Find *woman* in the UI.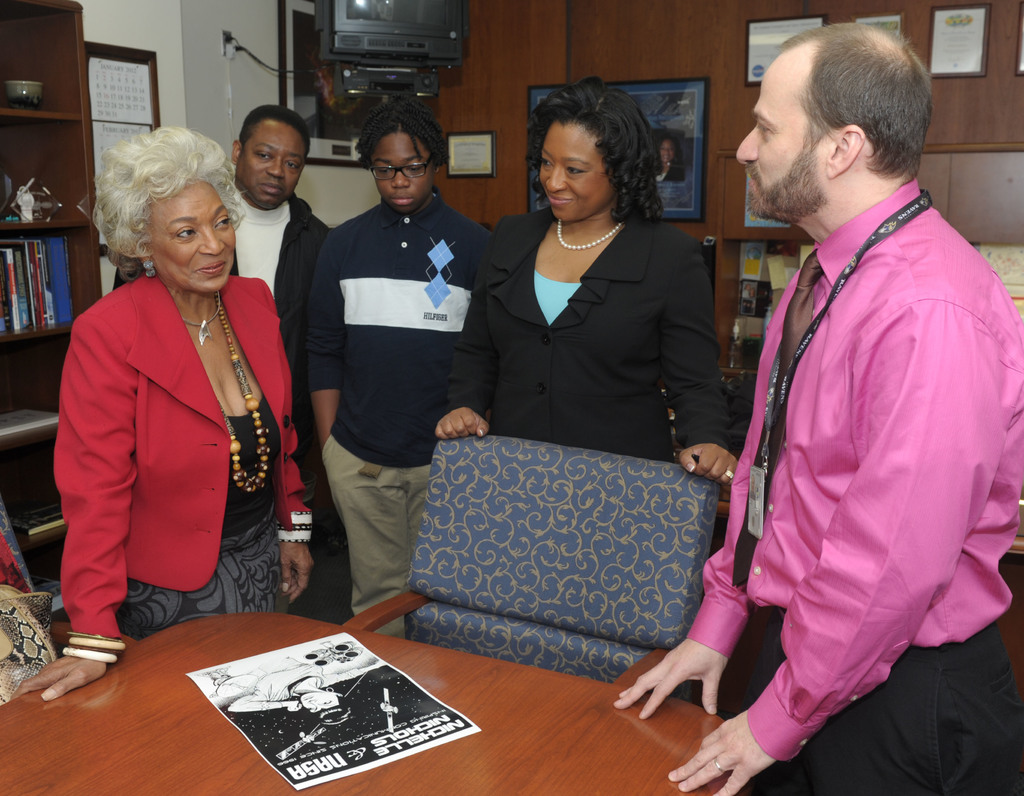
UI element at 654,129,687,181.
